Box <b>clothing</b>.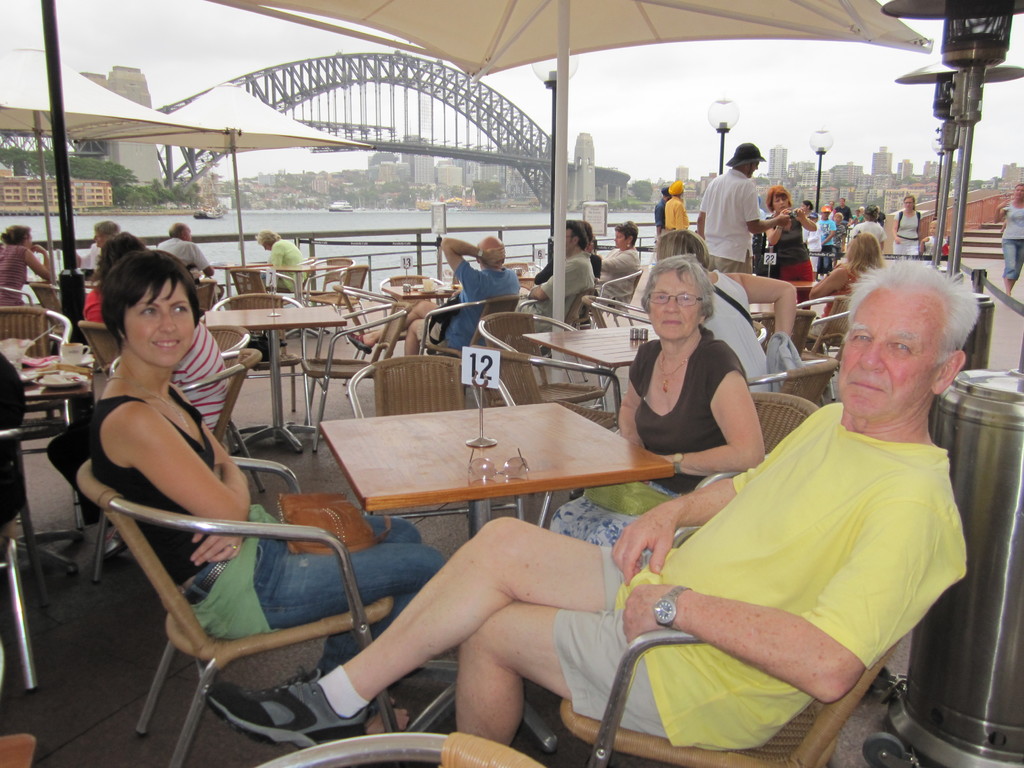
0, 244, 29, 307.
